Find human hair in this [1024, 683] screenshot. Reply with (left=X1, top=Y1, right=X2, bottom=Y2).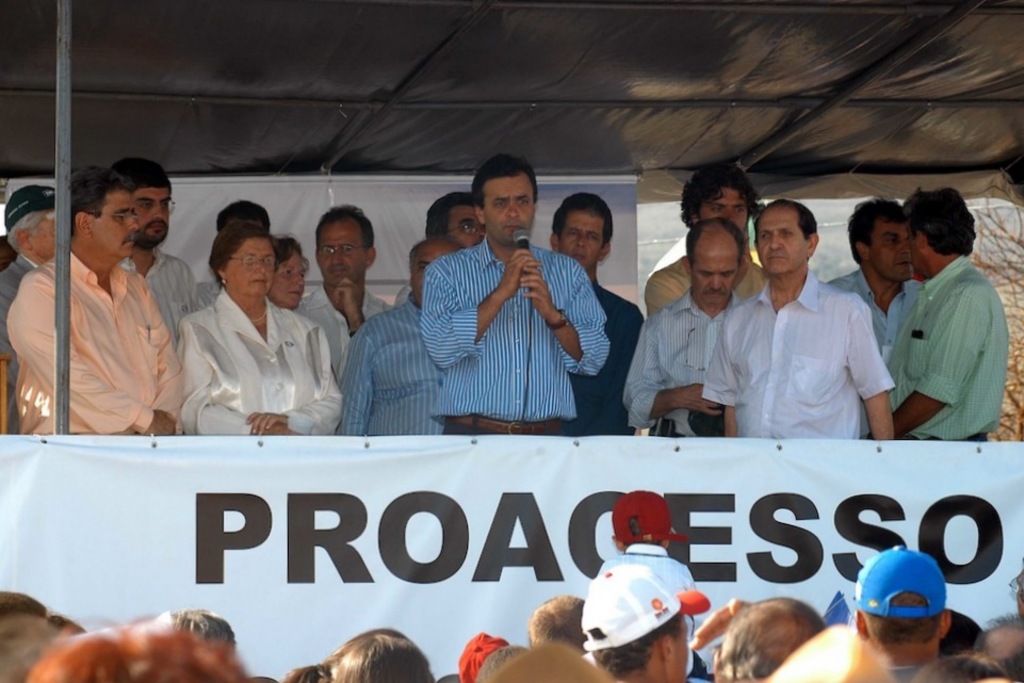
(left=167, top=605, right=238, bottom=645).
